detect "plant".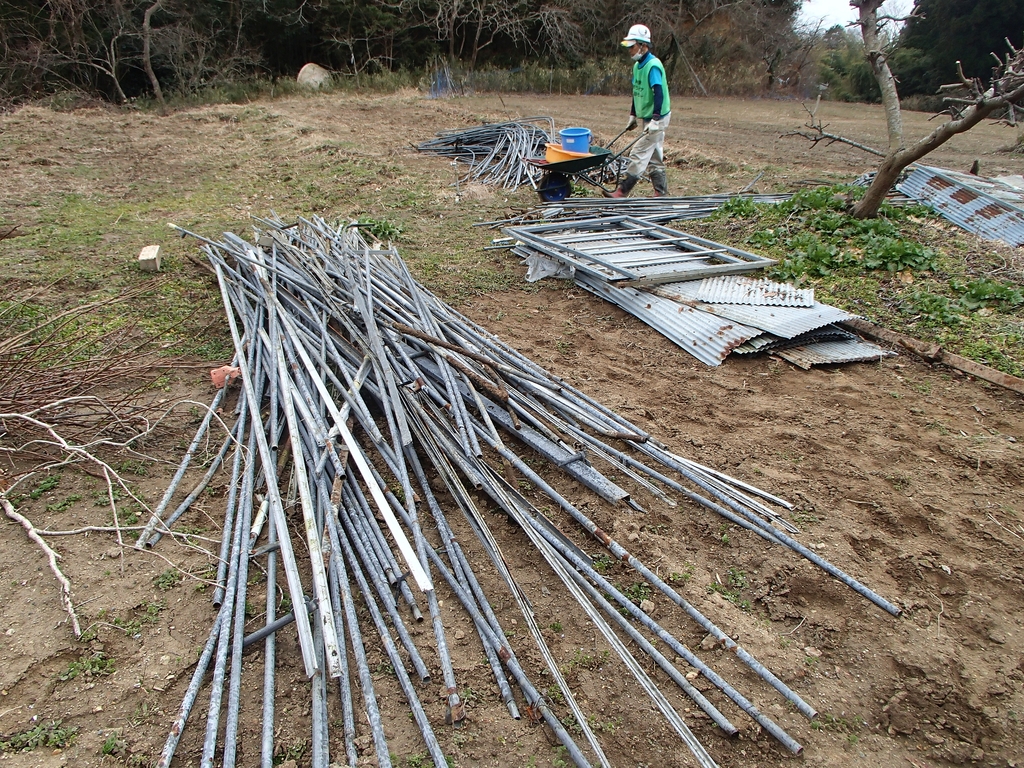
Detected at rect(948, 273, 1023, 314).
